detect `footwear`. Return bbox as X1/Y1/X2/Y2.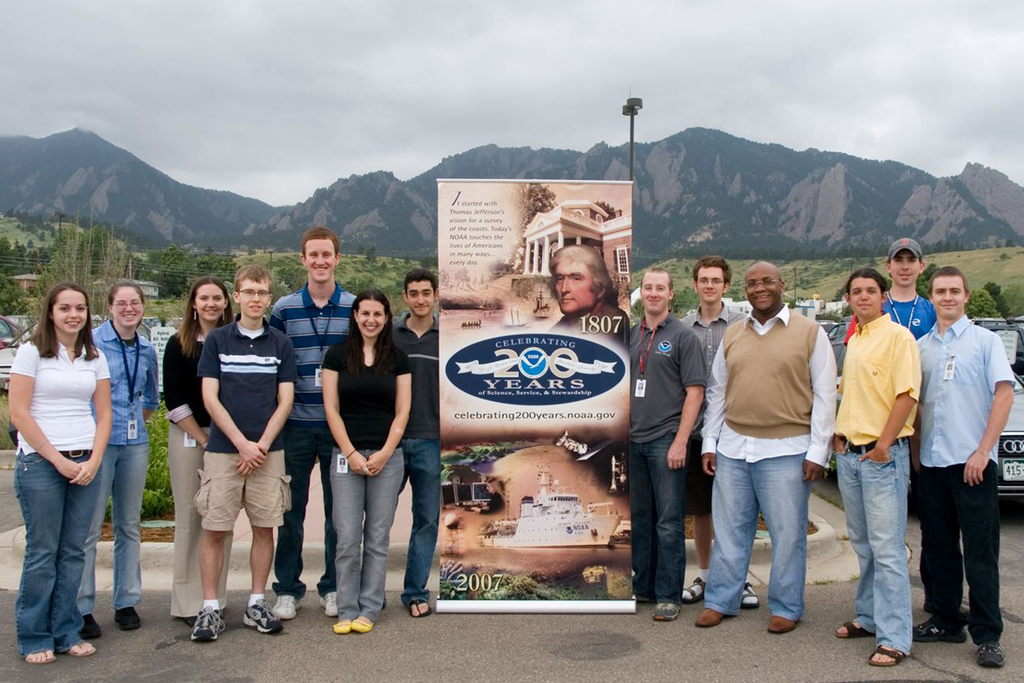
407/597/436/619.
